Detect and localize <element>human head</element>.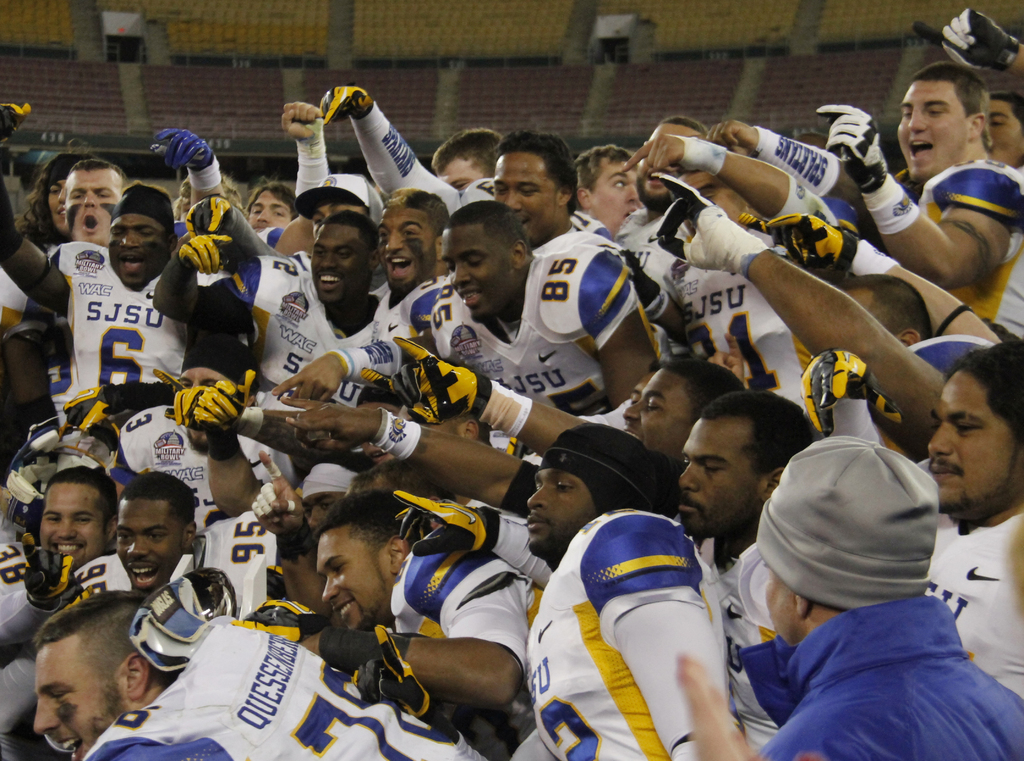
Localized at box(440, 202, 536, 327).
